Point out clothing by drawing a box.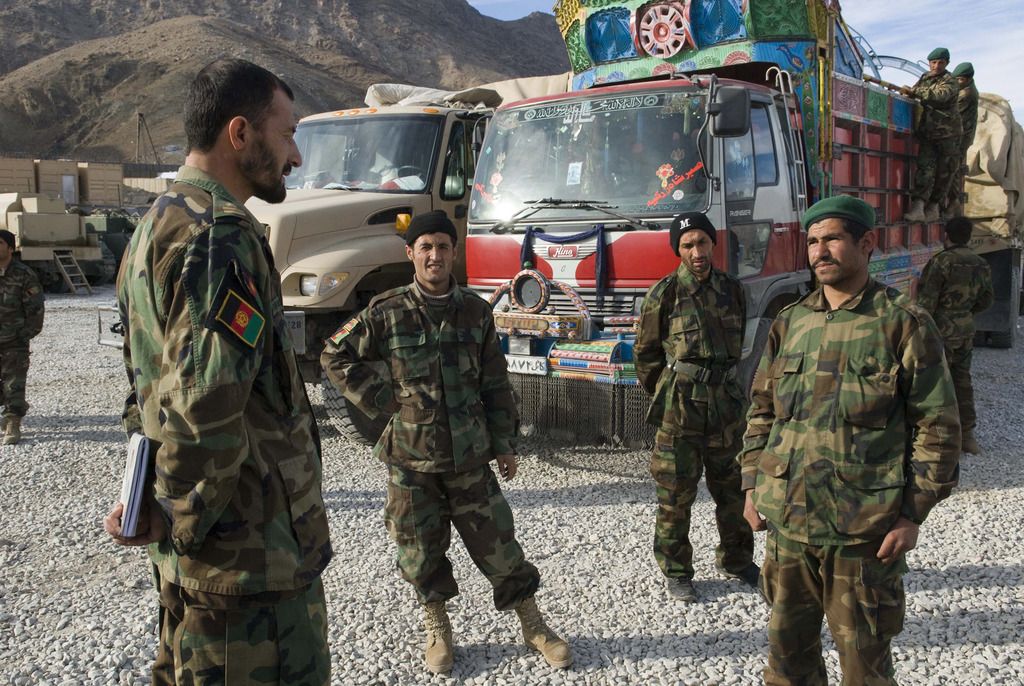
{"x1": 954, "y1": 81, "x2": 976, "y2": 211}.
